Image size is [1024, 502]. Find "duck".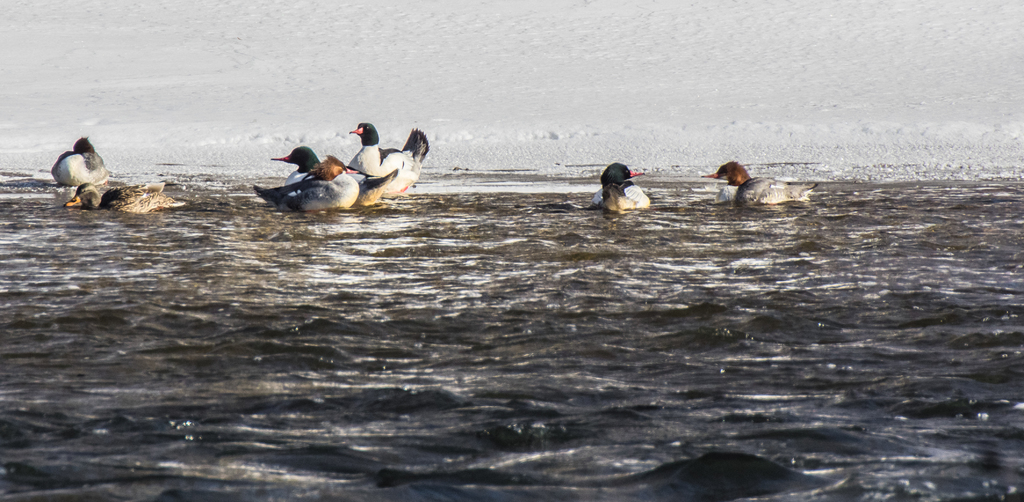
BBox(65, 181, 184, 215).
